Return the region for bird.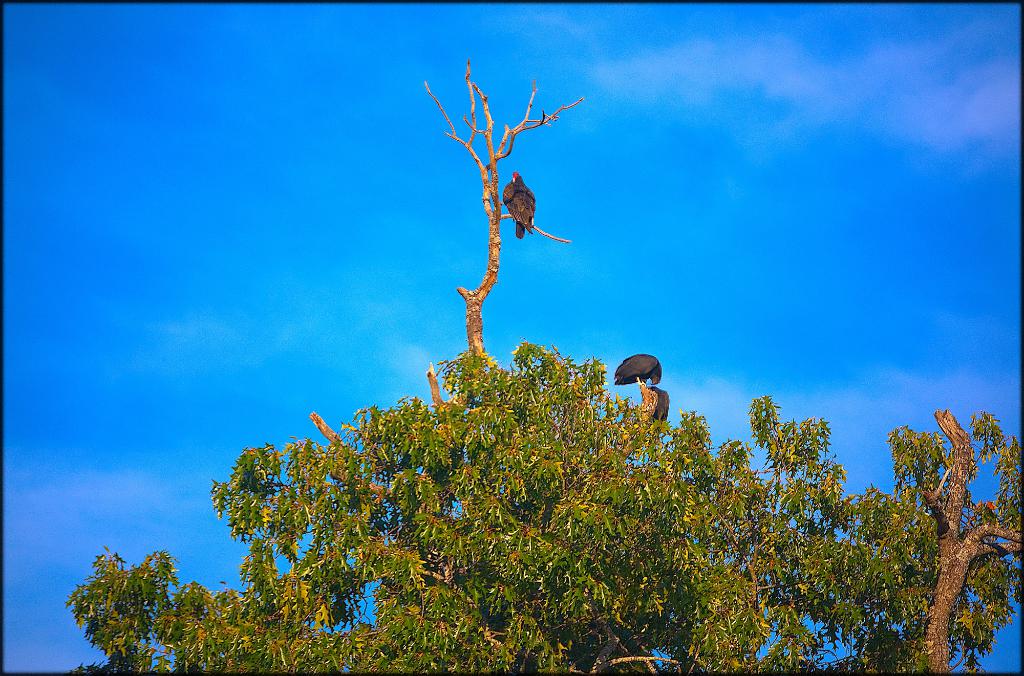
x1=652 y1=390 x2=669 y2=424.
